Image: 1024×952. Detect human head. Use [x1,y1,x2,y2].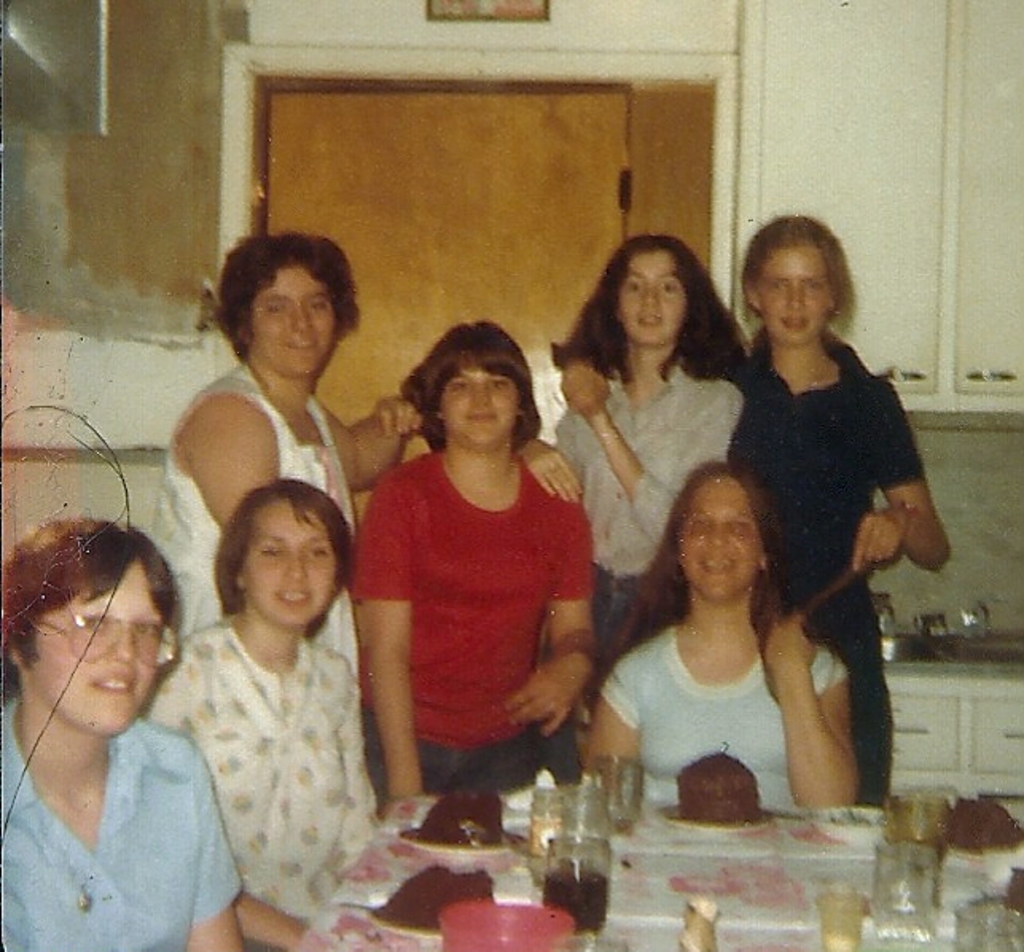
[741,209,866,352].
